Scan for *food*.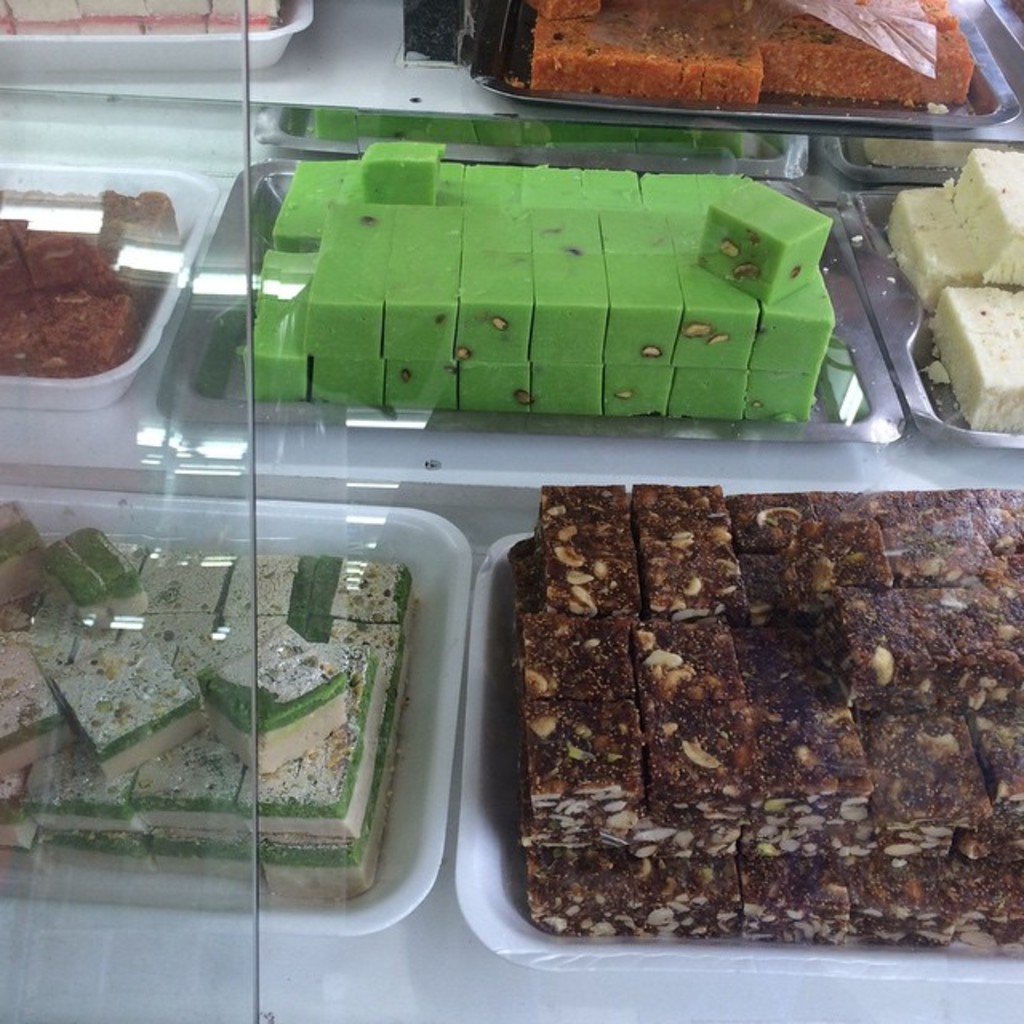
Scan result: bbox=(930, 278, 1022, 432).
